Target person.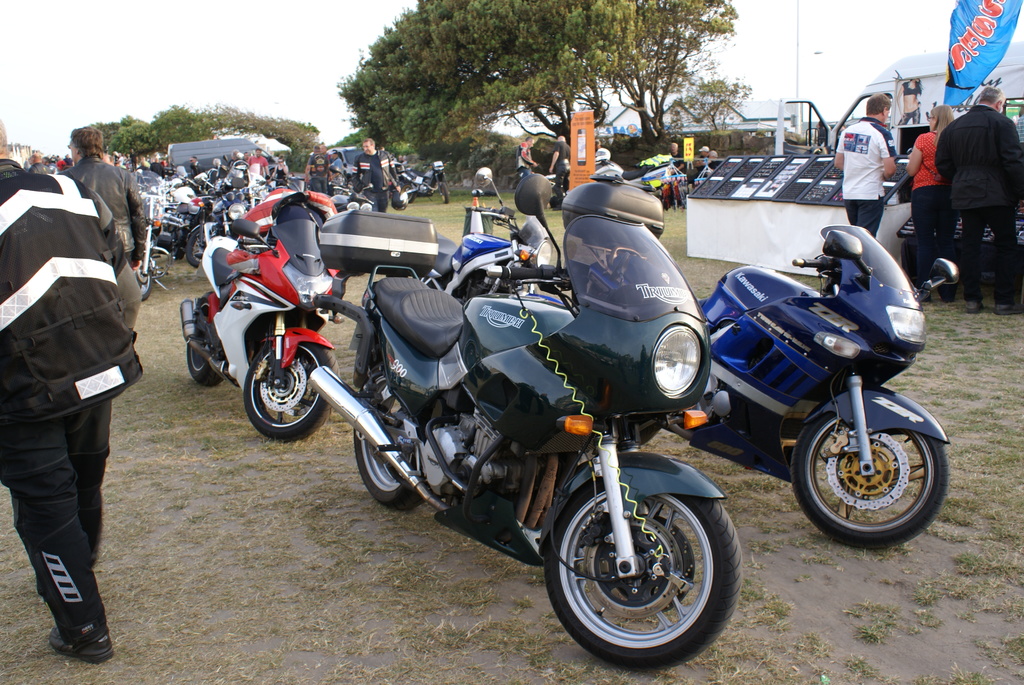
Target region: x1=924, y1=72, x2=1016, y2=295.
